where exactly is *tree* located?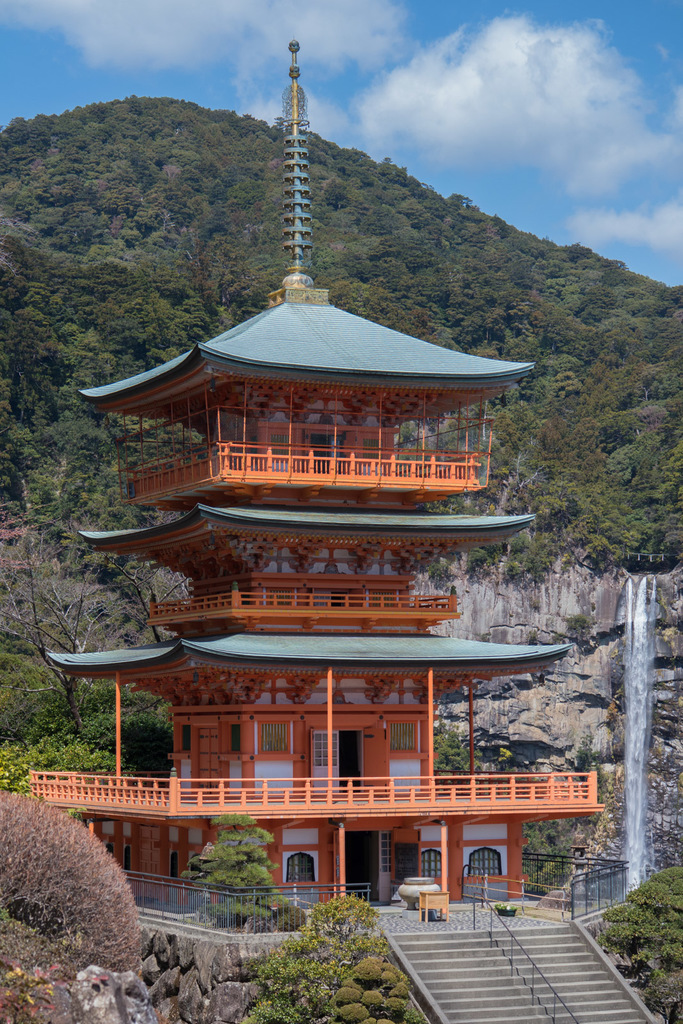
Its bounding box is box=[189, 812, 337, 931].
